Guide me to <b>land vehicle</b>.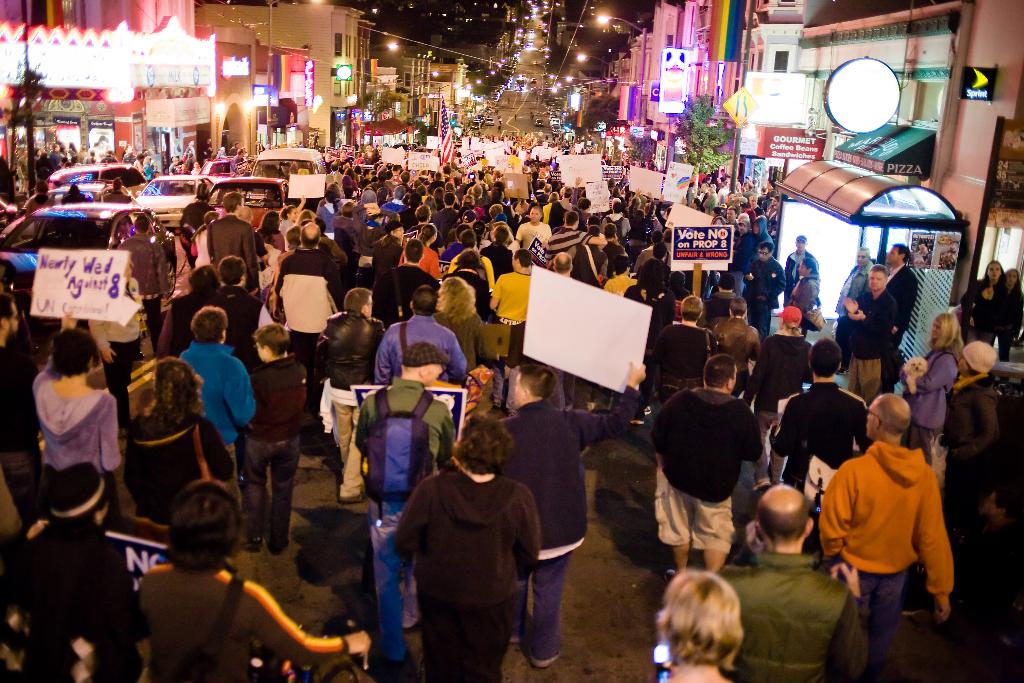
Guidance: locate(42, 163, 147, 195).
